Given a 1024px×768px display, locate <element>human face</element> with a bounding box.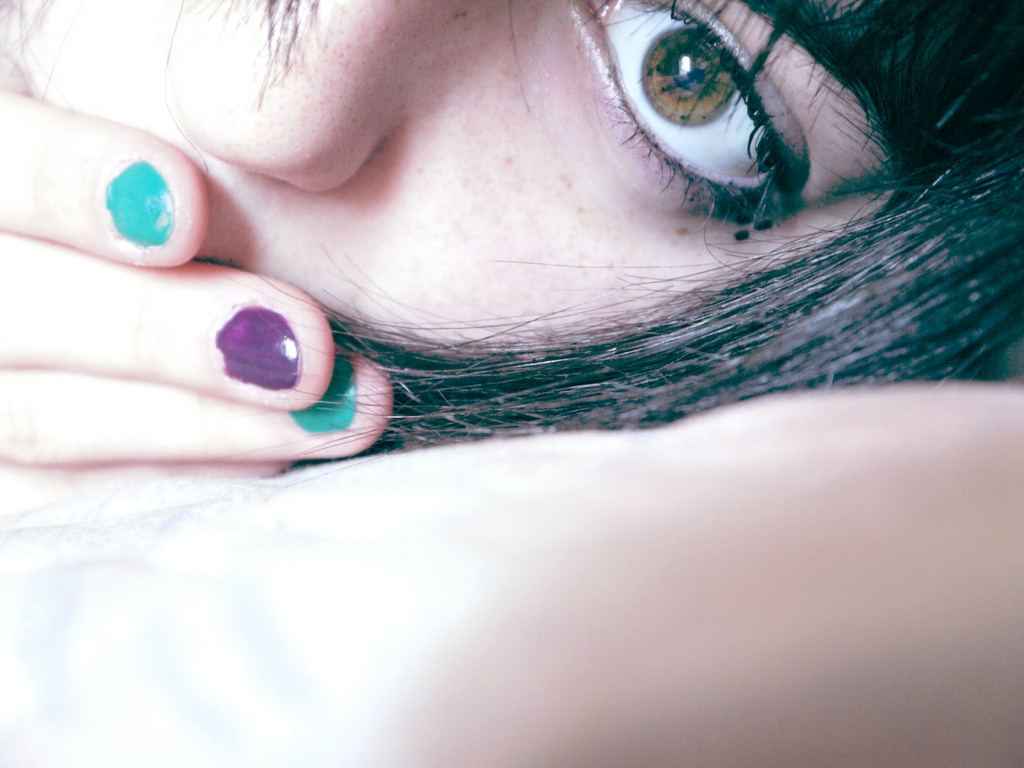
Located: BBox(0, 0, 896, 359).
